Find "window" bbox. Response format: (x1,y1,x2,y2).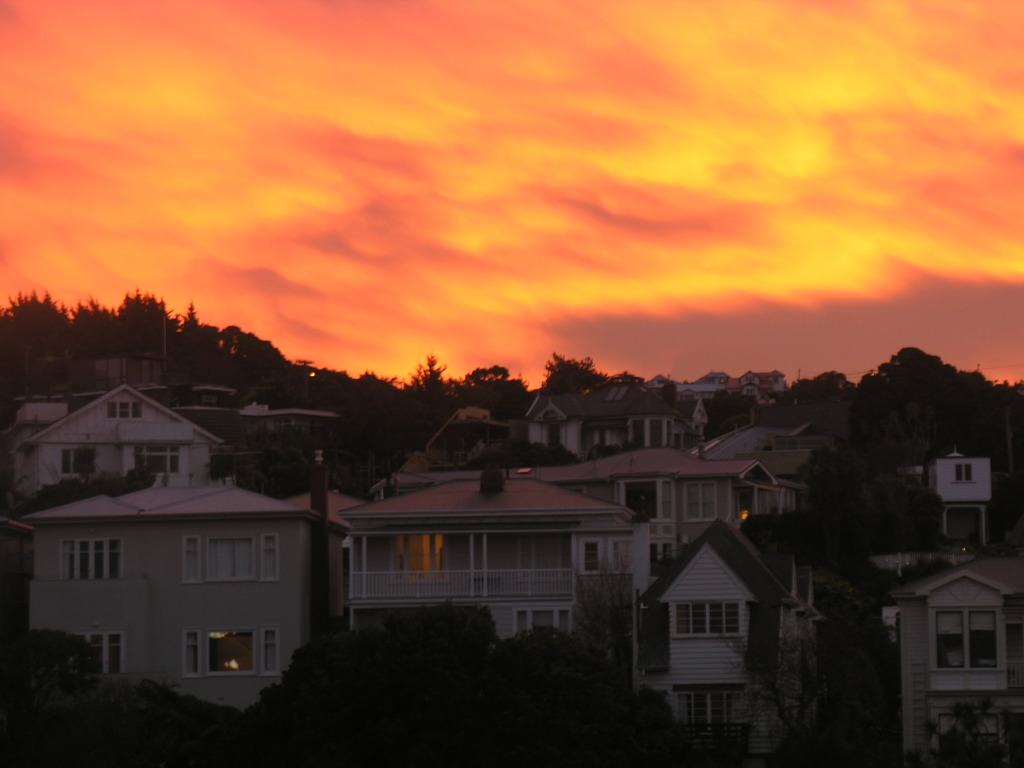
(65,639,129,680).
